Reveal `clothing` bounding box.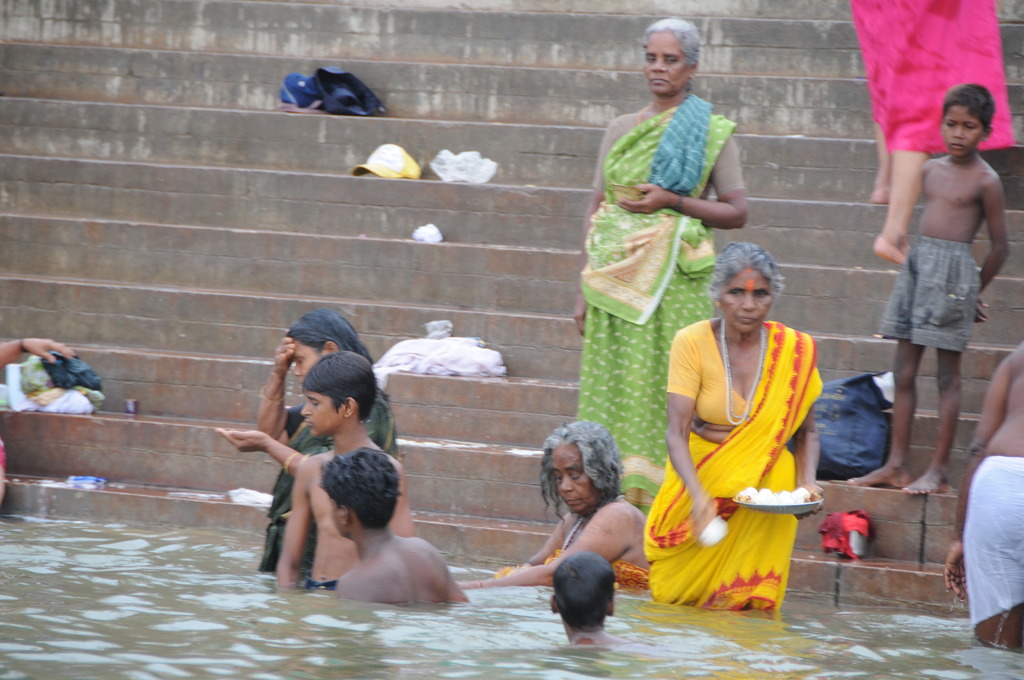
Revealed: {"left": 965, "top": 455, "right": 1023, "bottom": 633}.
